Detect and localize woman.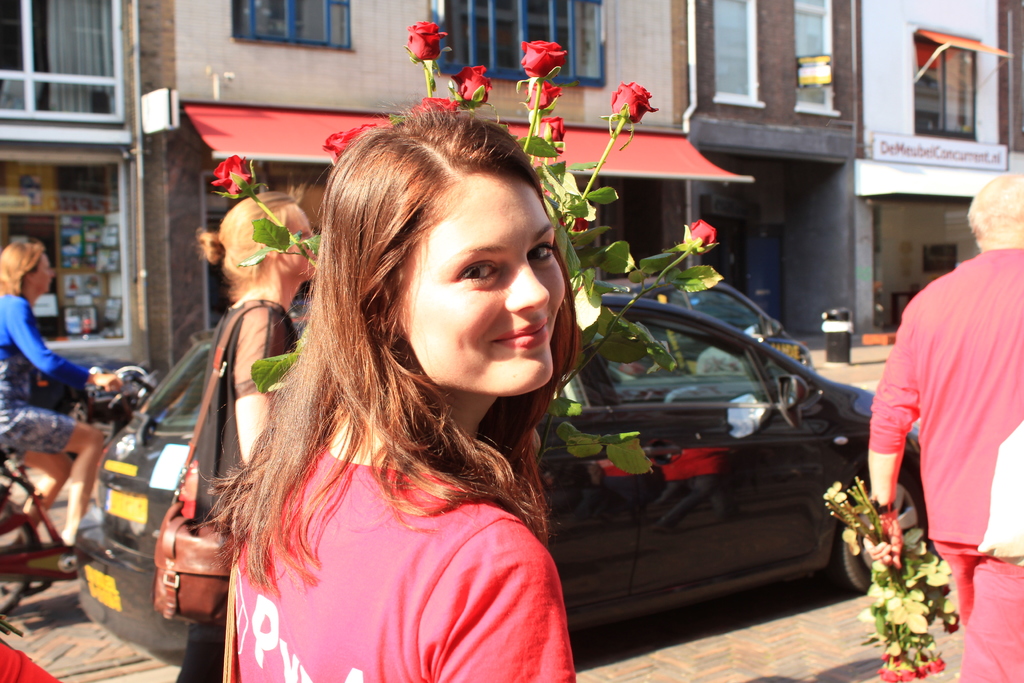
Localized at detection(176, 192, 317, 682).
